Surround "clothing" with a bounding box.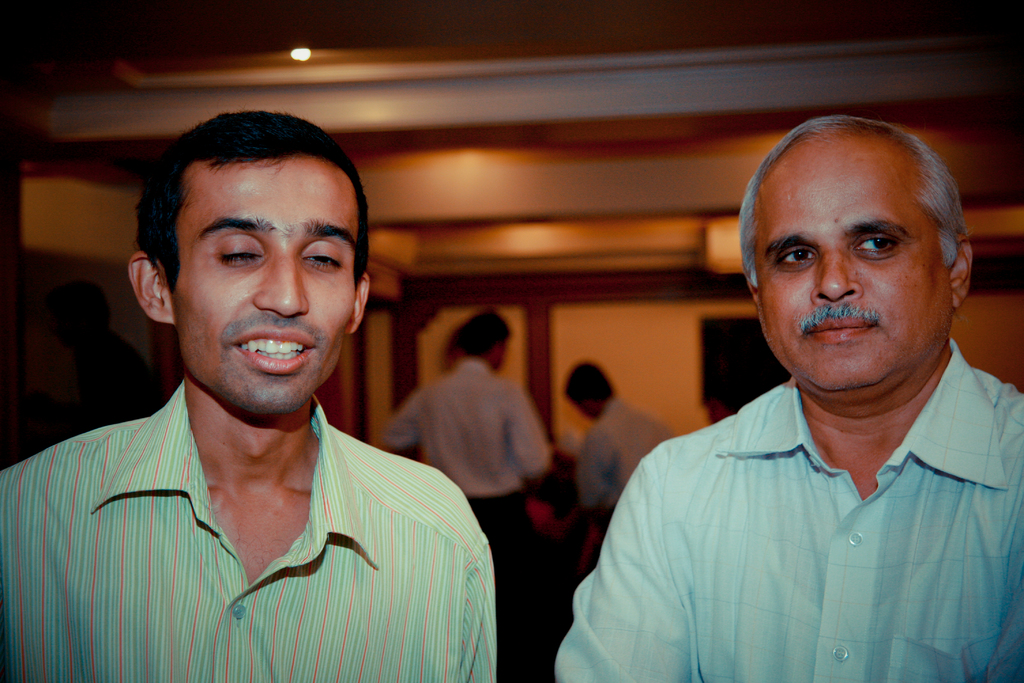
region(32, 384, 511, 664).
